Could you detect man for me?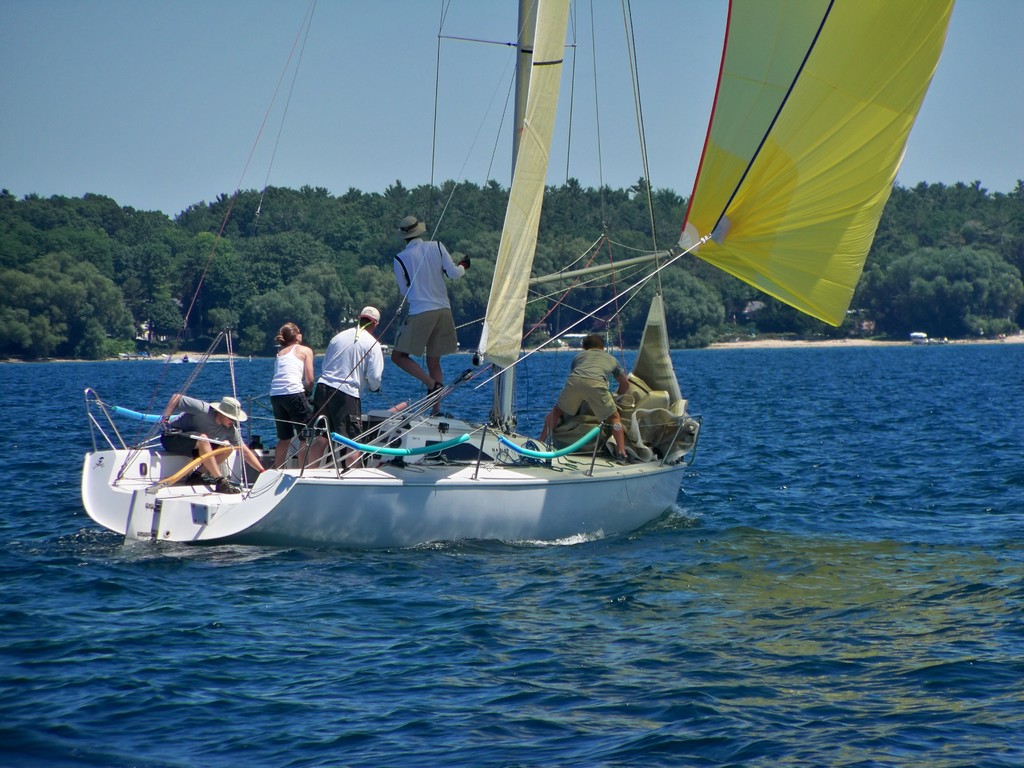
Detection result: crop(153, 391, 268, 490).
